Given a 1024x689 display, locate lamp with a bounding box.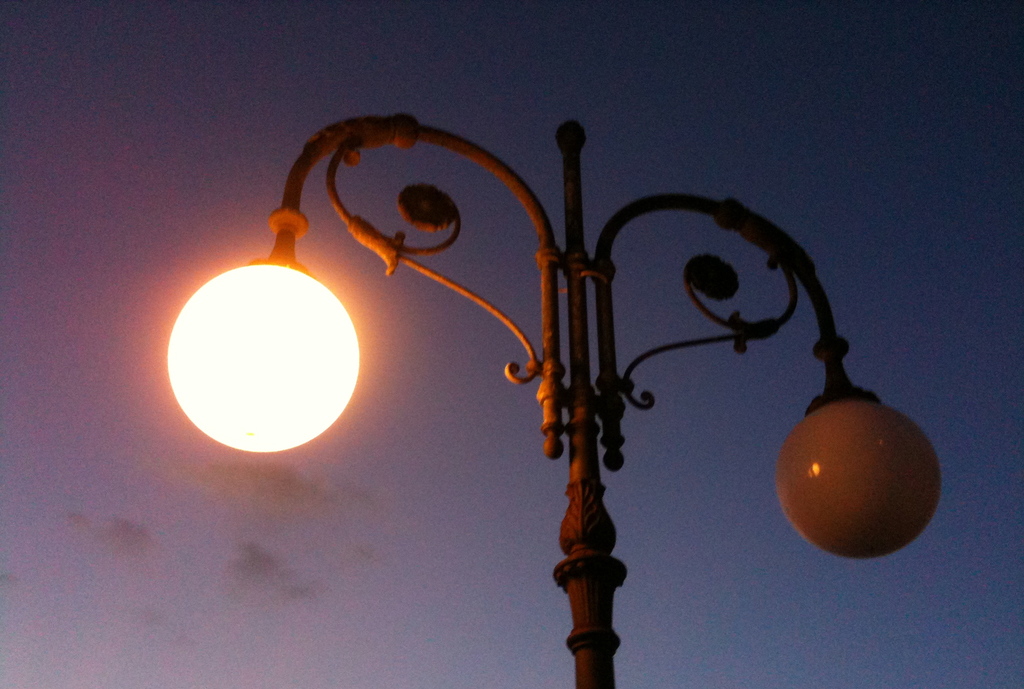
Located: left=586, top=199, right=943, bottom=563.
